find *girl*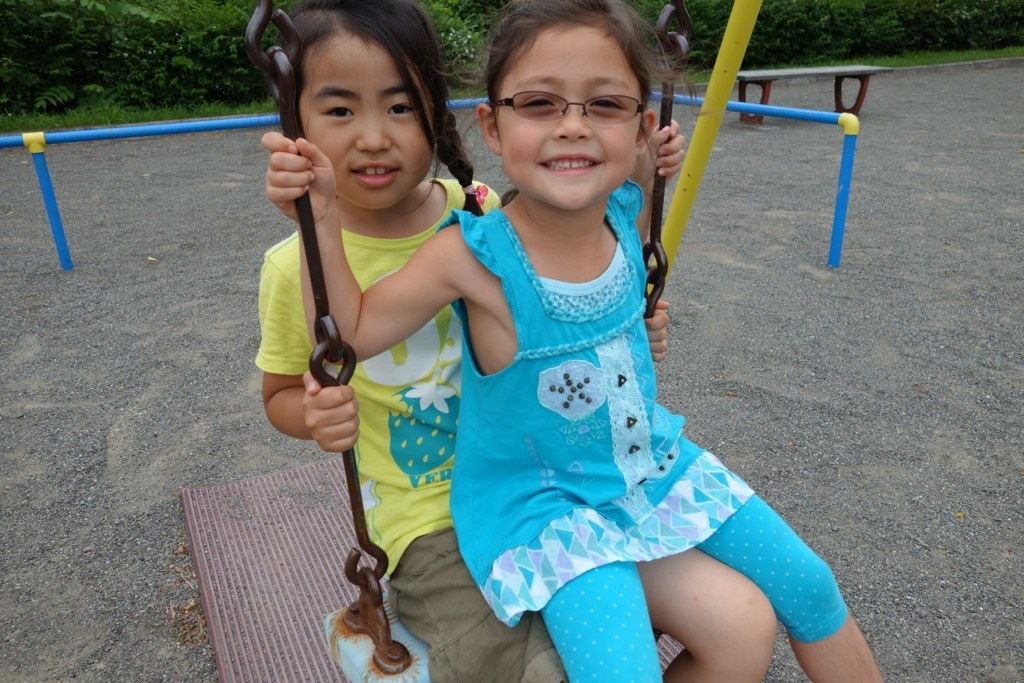
<box>252,0,567,682</box>
